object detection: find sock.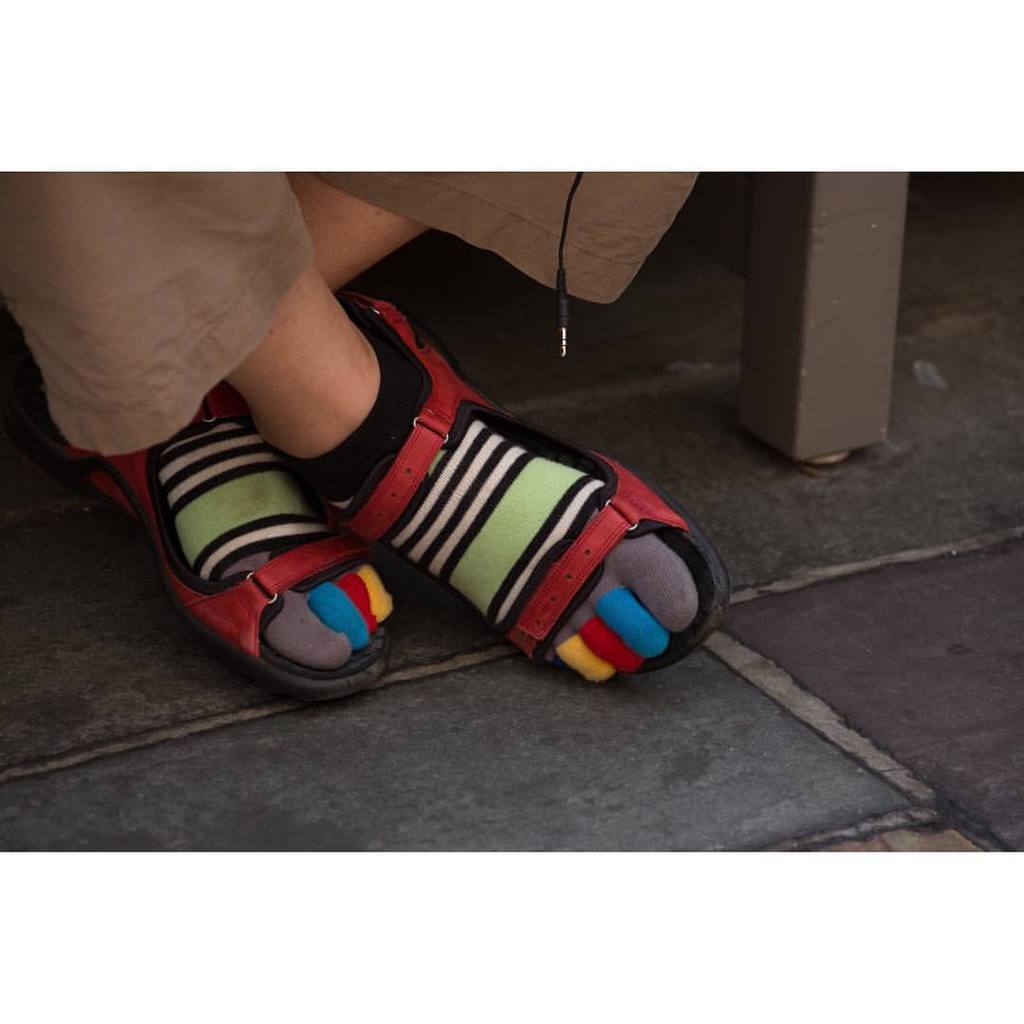
{"x1": 160, "y1": 414, "x2": 393, "y2": 673}.
